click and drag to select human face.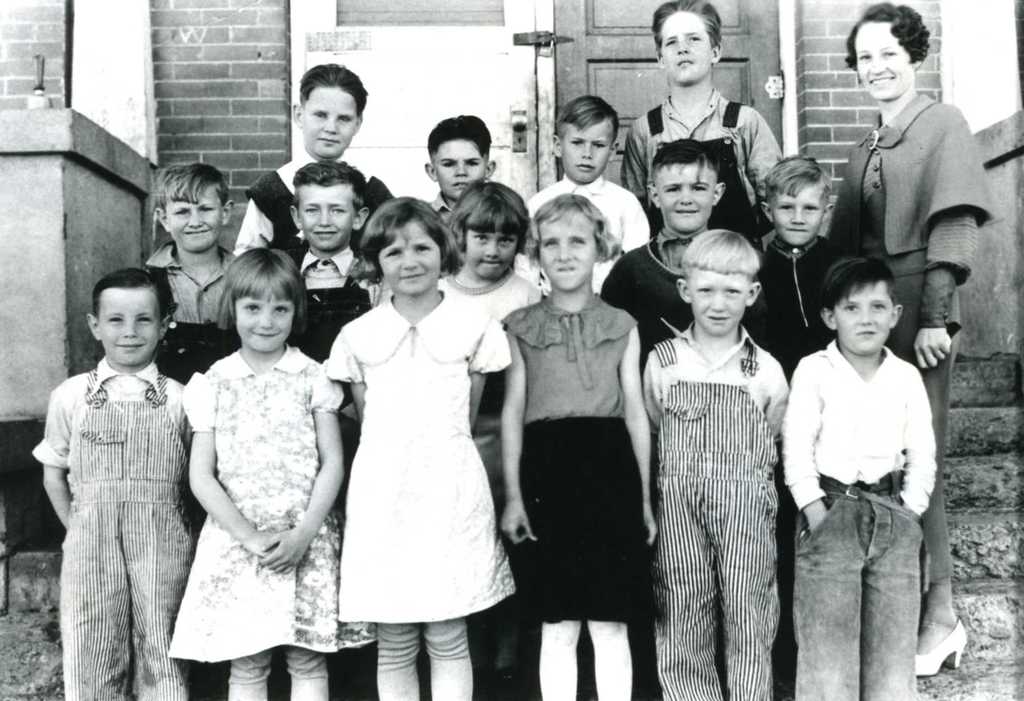
Selection: 166:200:220:248.
